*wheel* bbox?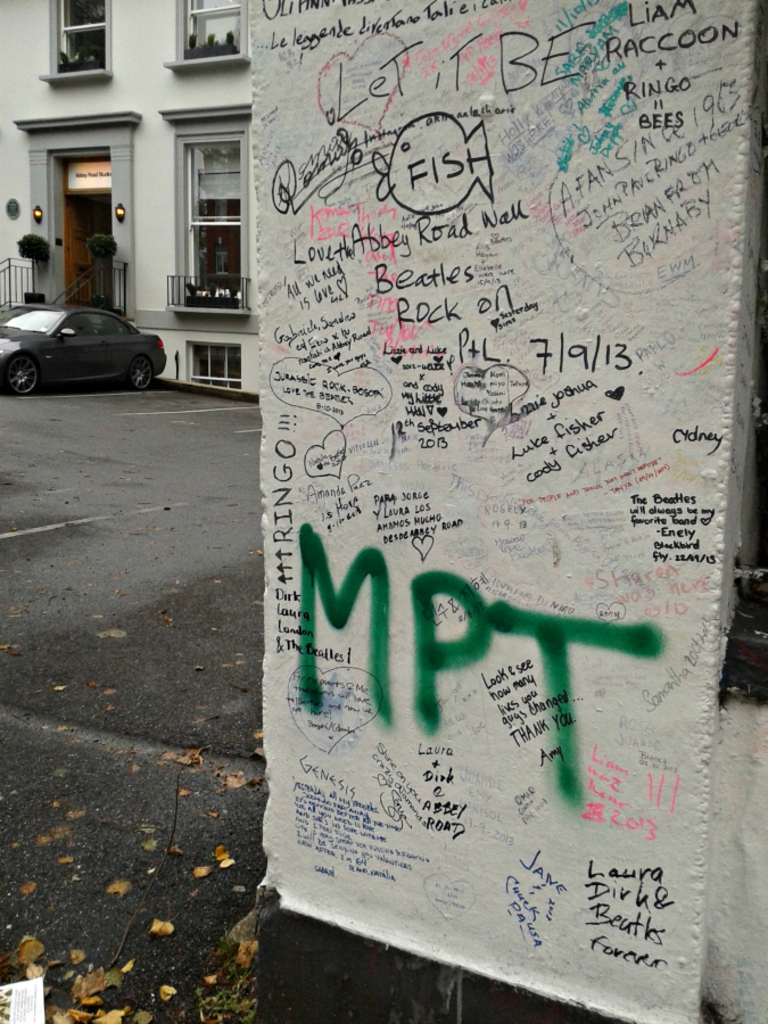
bbox=[9, 348, 40, 397]
